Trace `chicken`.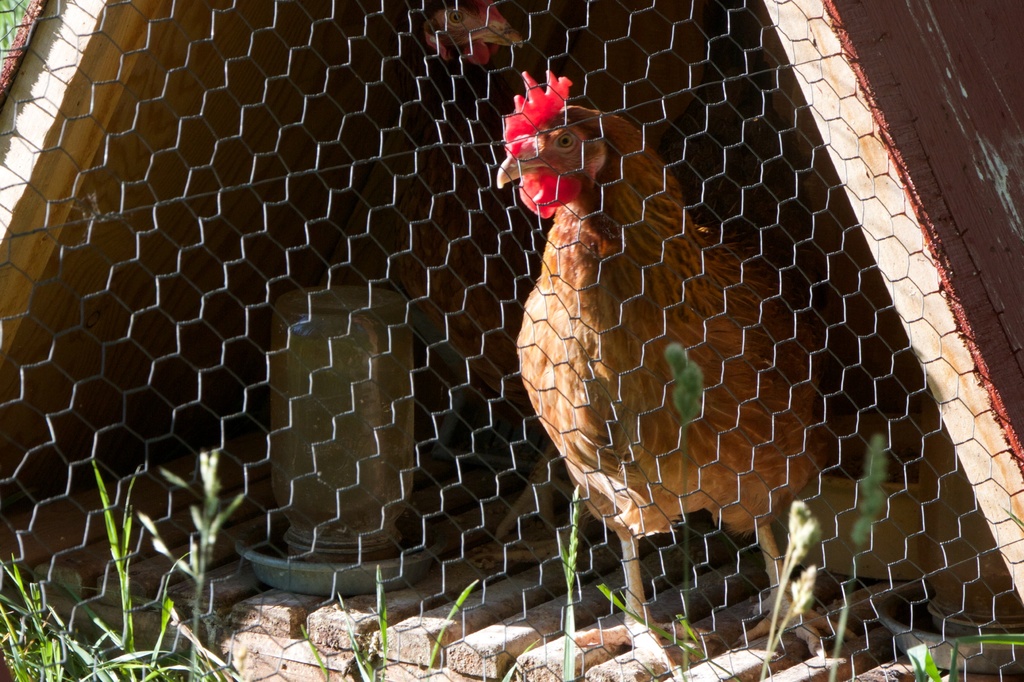
Traced to pyautogui.locateOnScreen(498, 72, 828, 661).
